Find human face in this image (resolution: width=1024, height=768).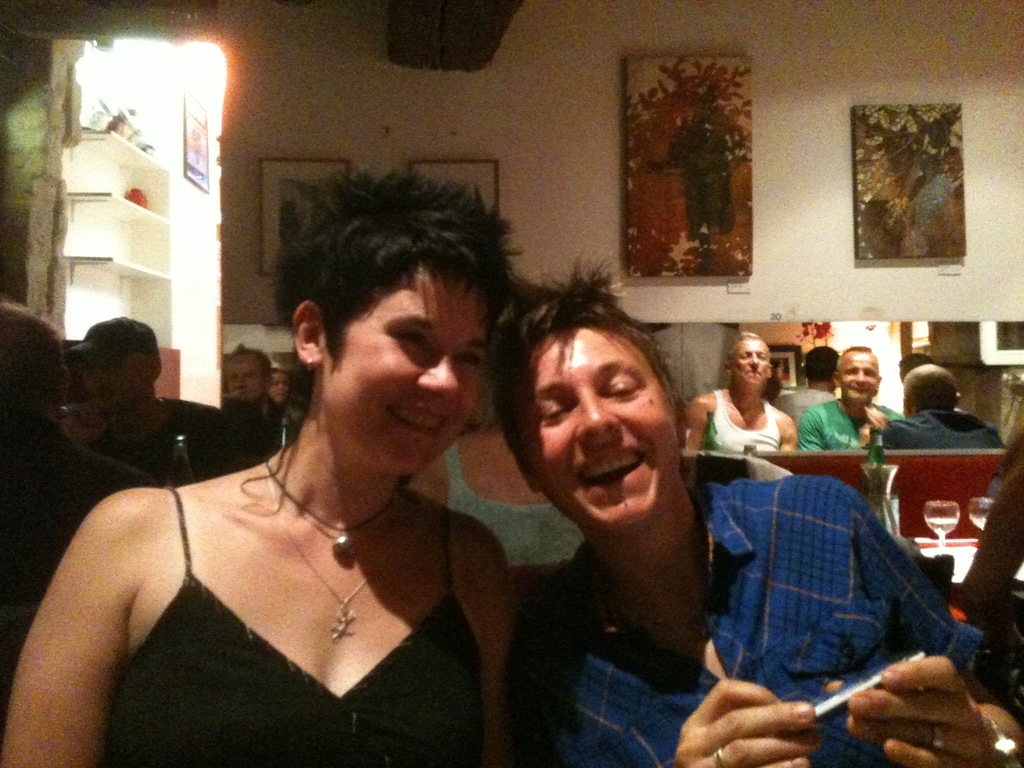
[318, 266, 499, 472].
